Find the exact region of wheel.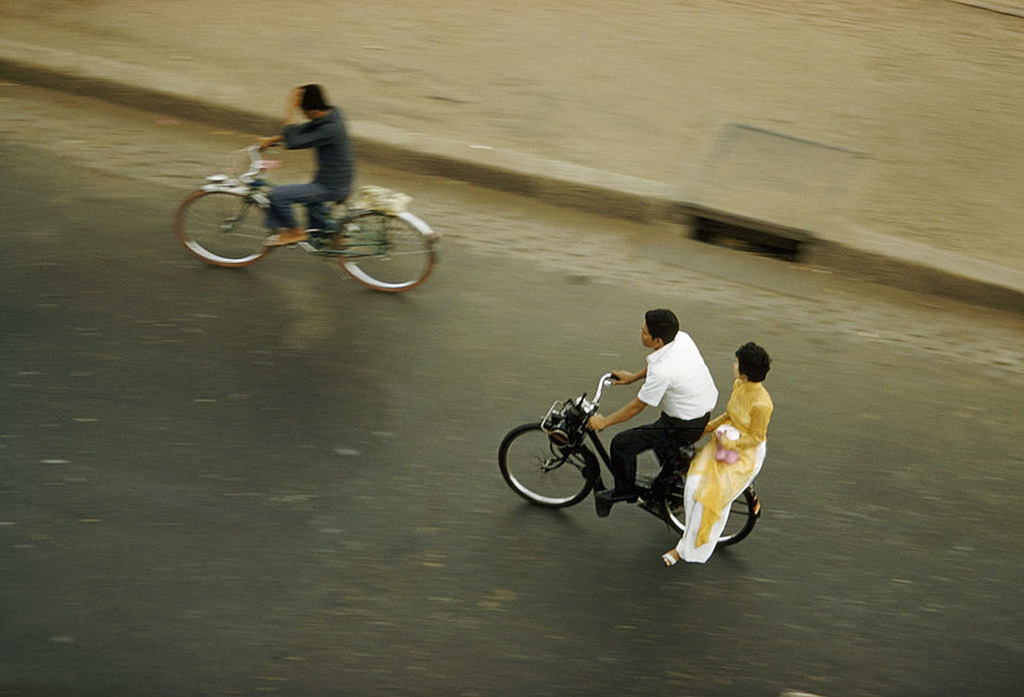
Exact region: 492, 414, 602, 512.
